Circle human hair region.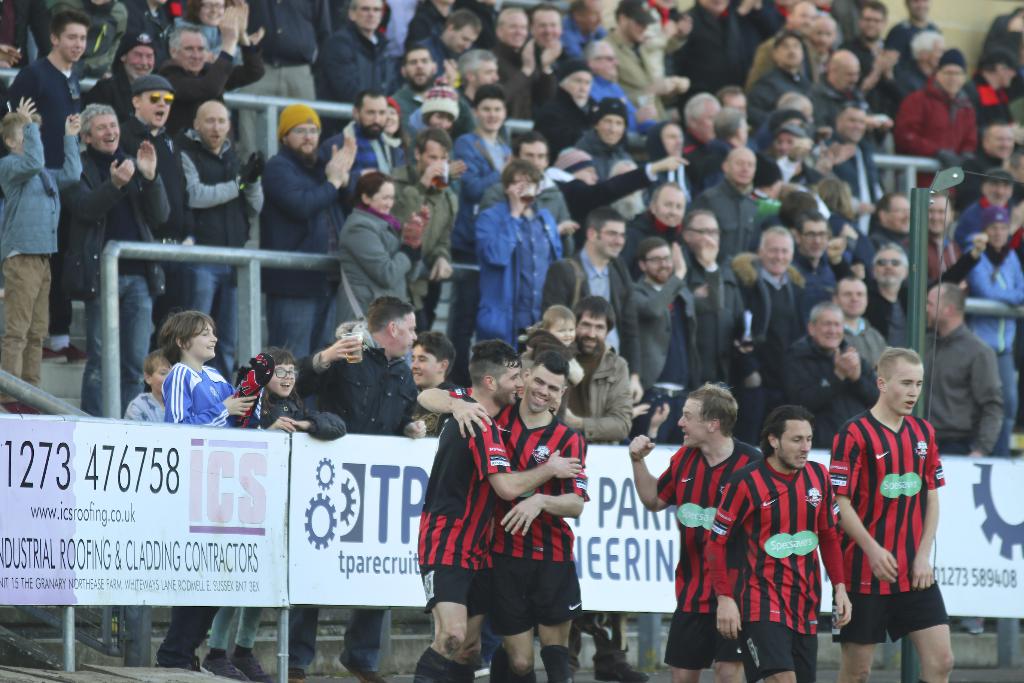
Region: <box>787,207,825,240</box>.
